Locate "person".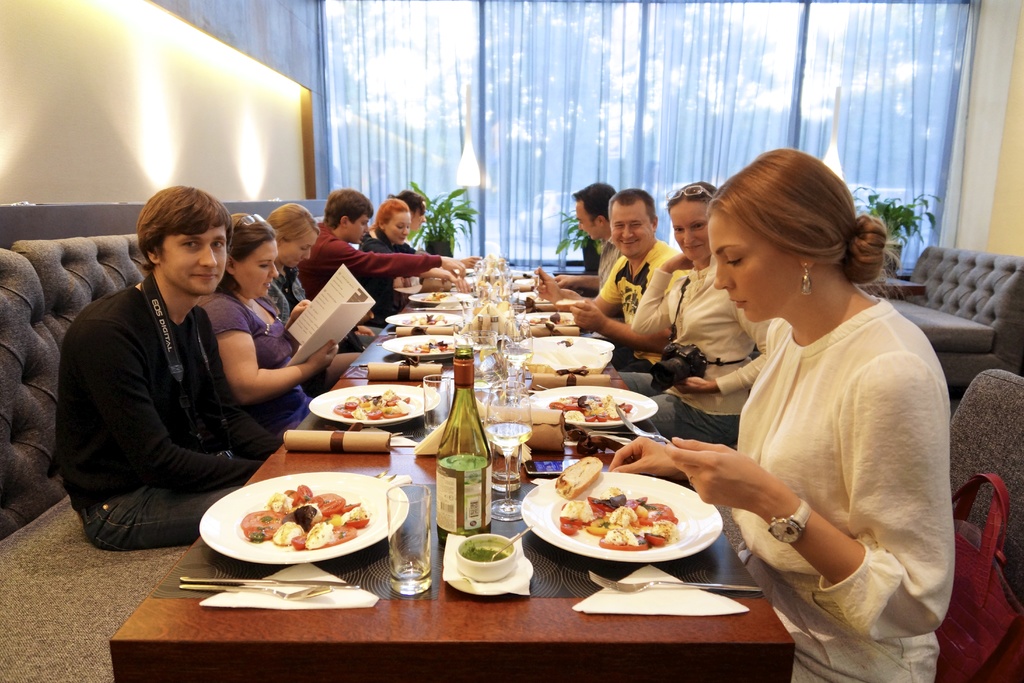
Bounding box: 610:174:770:450.
